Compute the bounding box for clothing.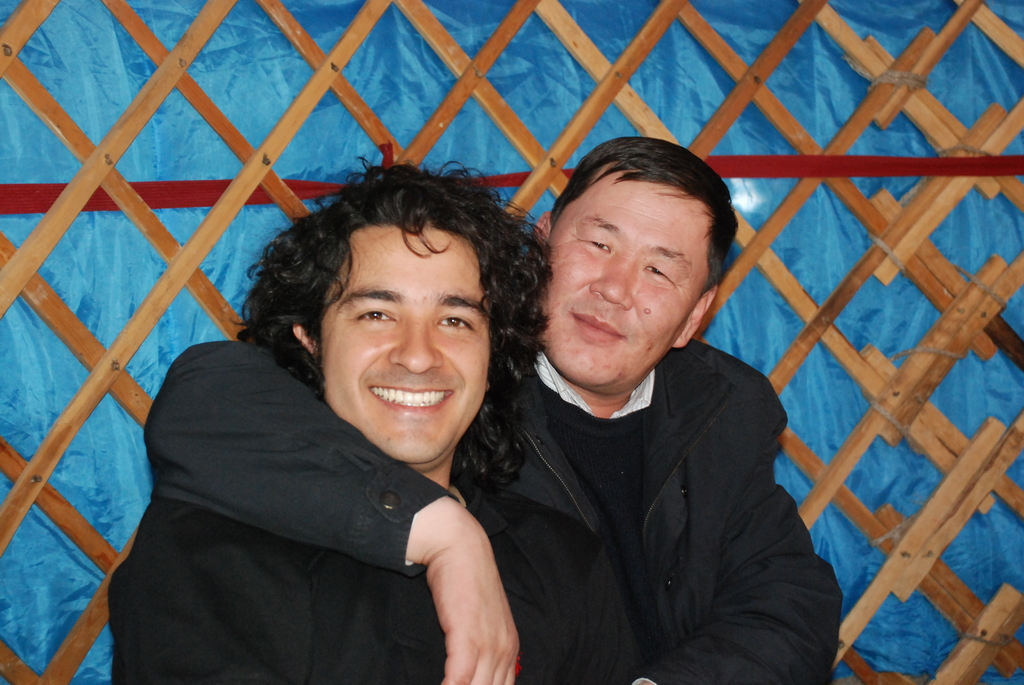
<region>109, 482, 634, 684</region>.
